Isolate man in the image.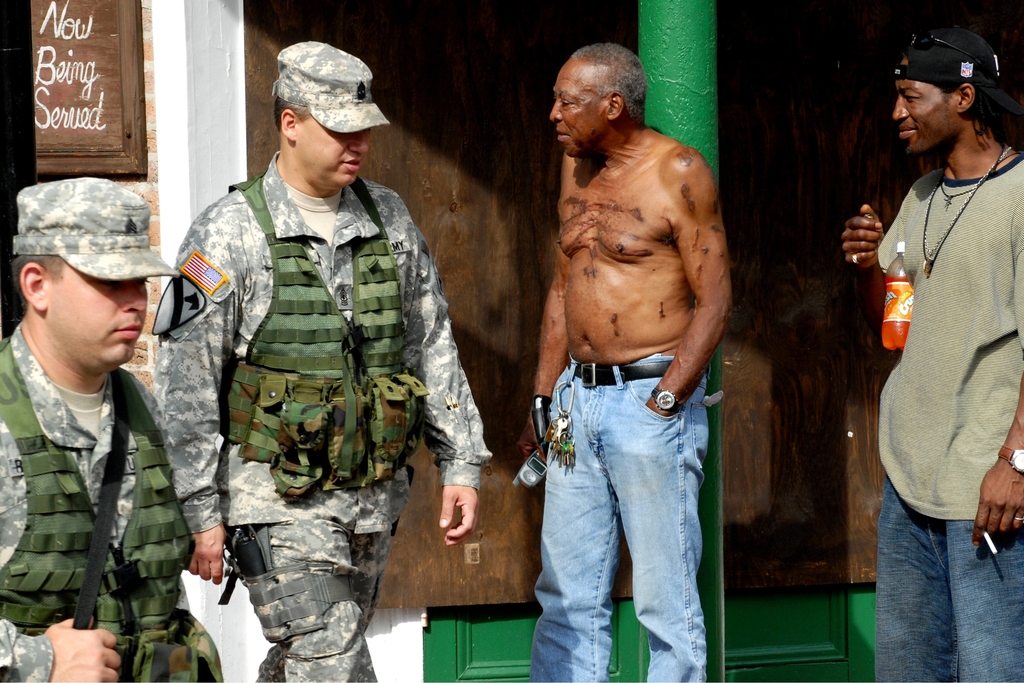
Isolated region: BBox(518, 39, 759, 677).
